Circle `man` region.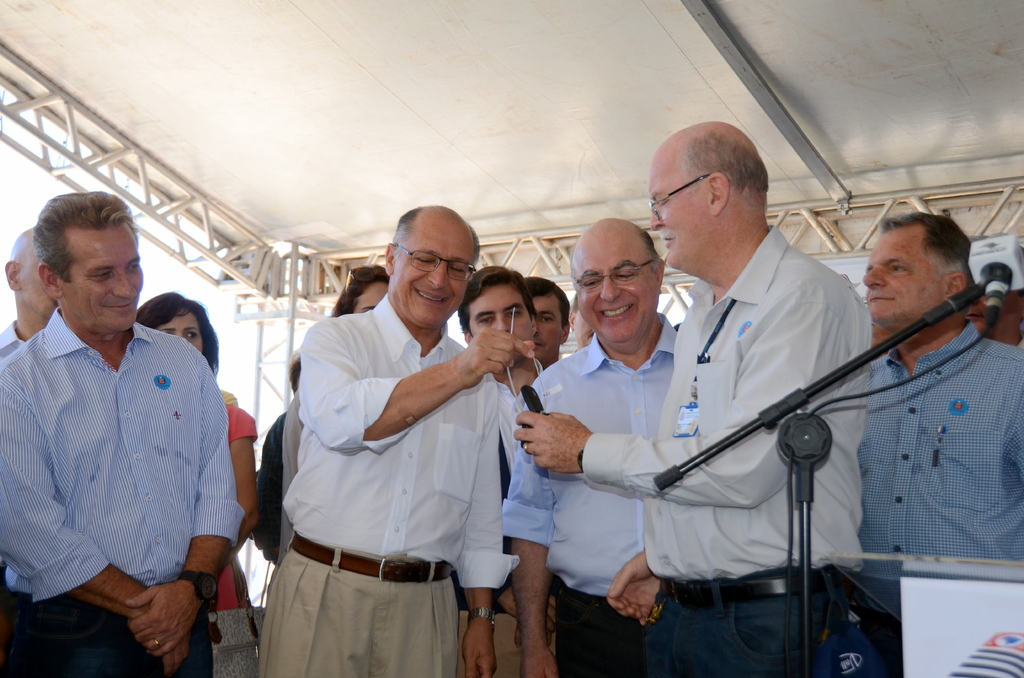
Region: detection(3, 207, 252, 669).
